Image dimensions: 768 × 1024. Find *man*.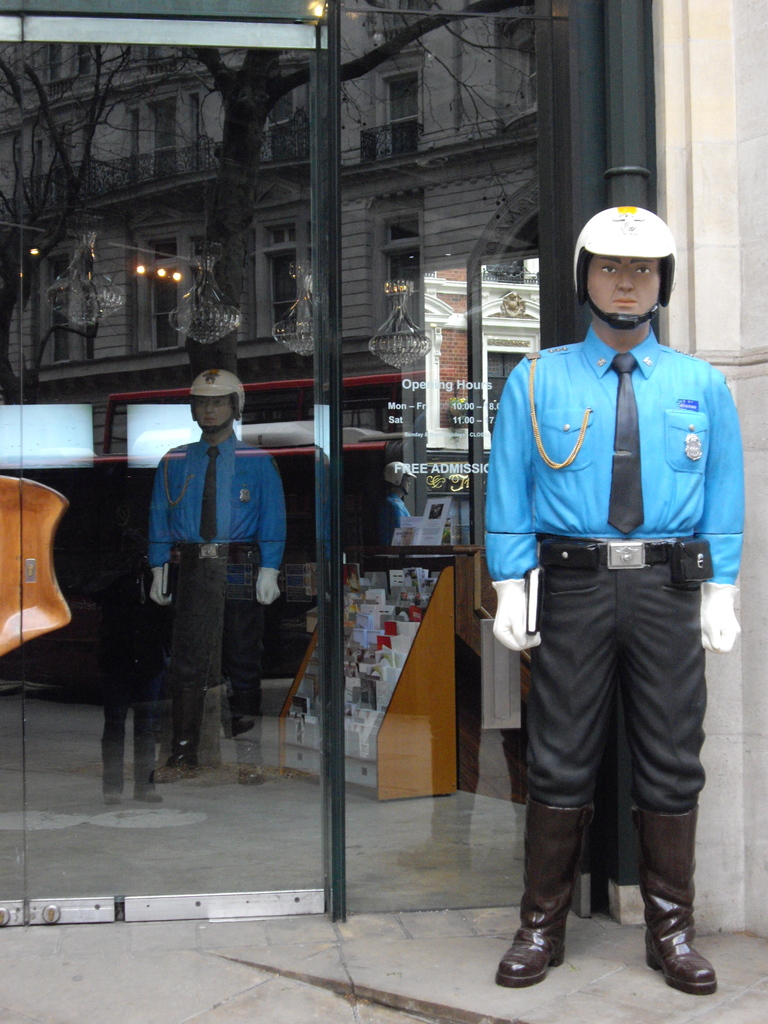
{"left": 475, "top": 214, "right": 752, "bottom": 975}.
